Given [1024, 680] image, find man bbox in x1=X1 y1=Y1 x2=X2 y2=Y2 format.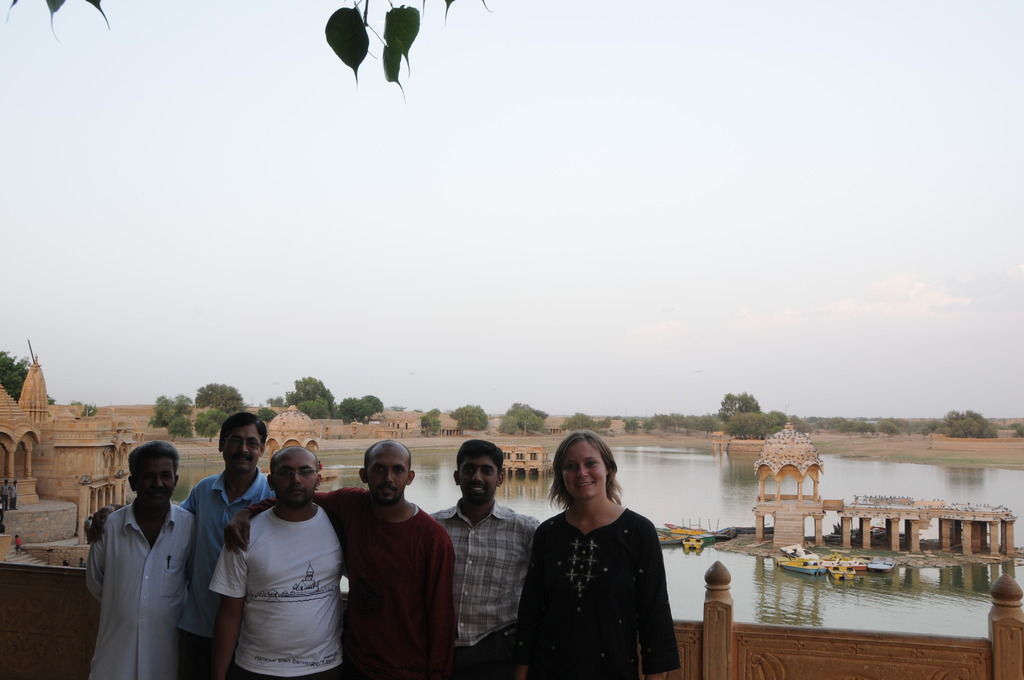
x1=427 y1=444 x2=543 y2=679.
